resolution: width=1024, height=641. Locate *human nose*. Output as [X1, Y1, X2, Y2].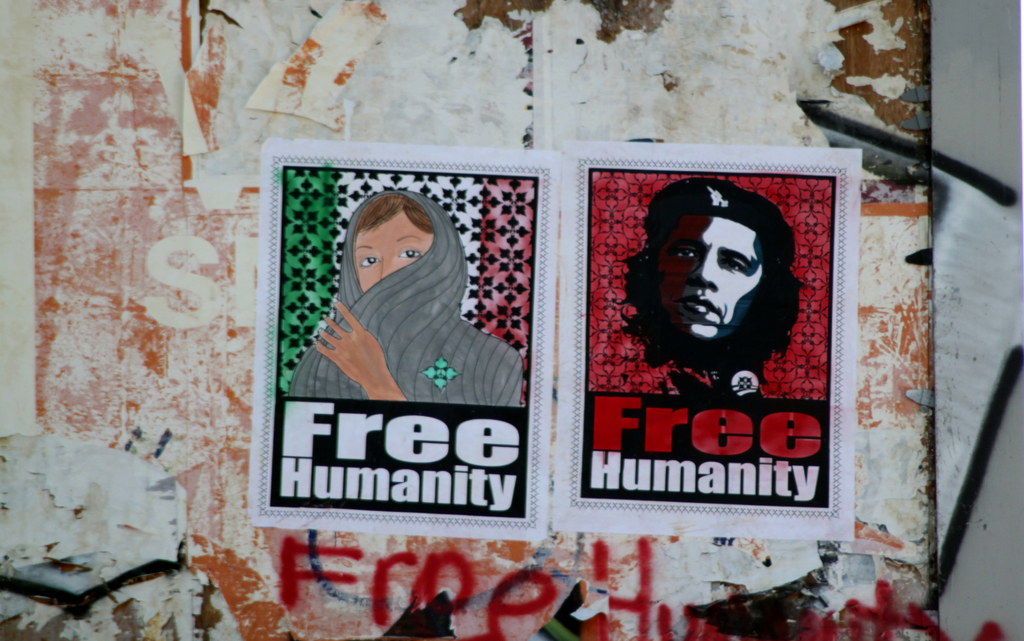
[379, 259, 393, 284].
